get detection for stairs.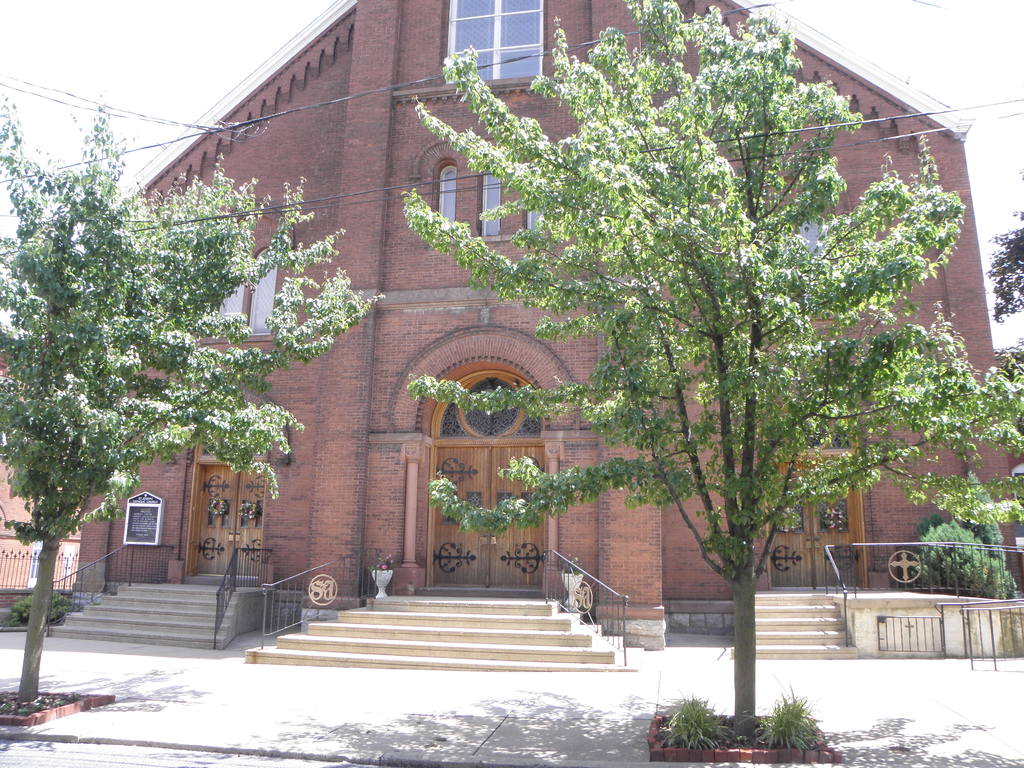
Detection: detection(755, 594, 858, 659).
